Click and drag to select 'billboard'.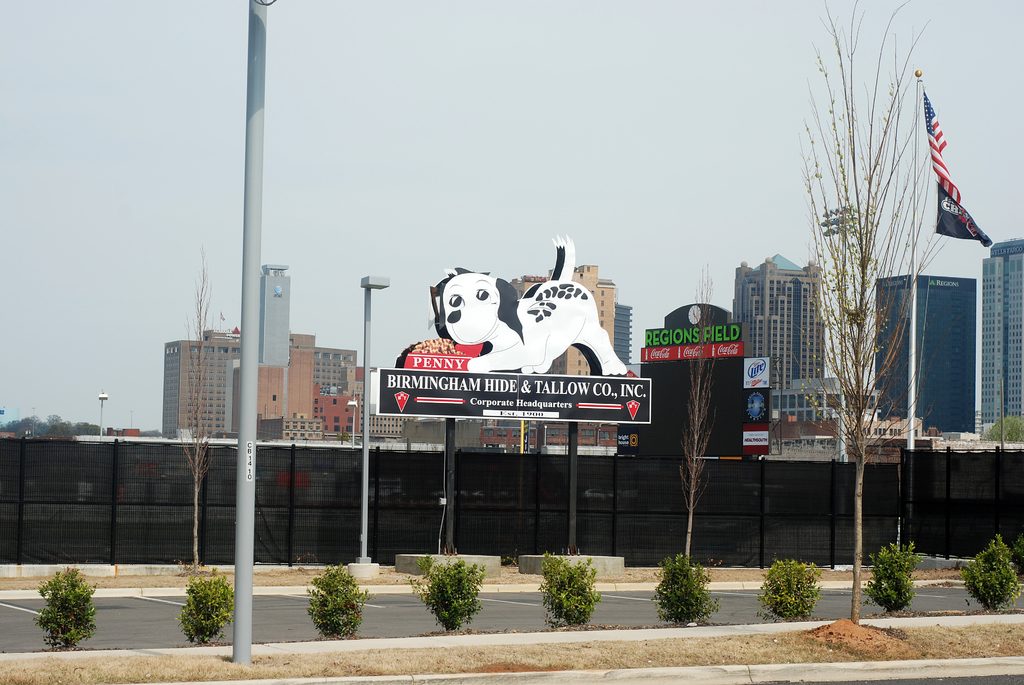
Selection: BBox(740, 353, 770, 383).
